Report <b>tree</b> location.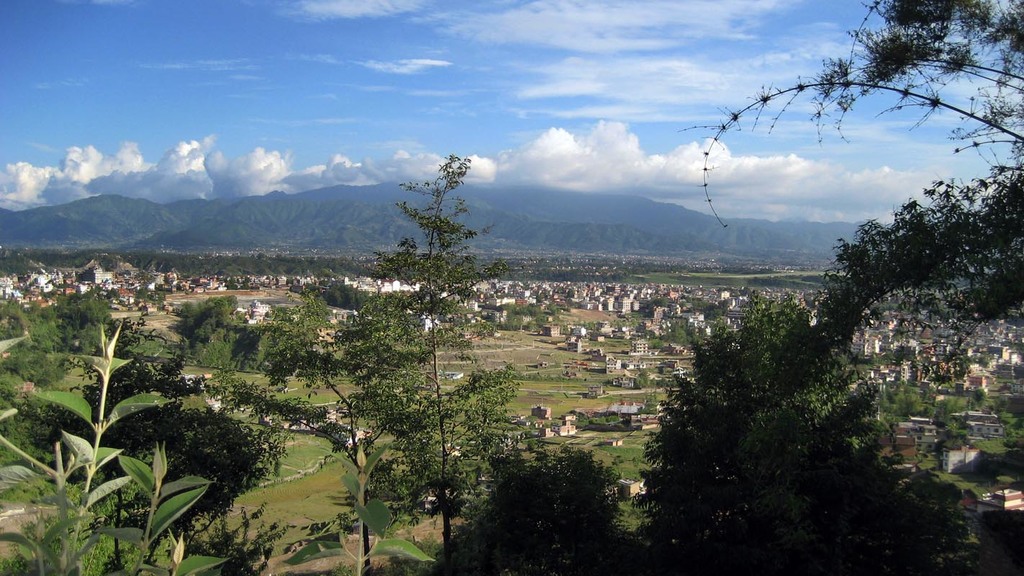
Report: 633, 226, 947, 549.
